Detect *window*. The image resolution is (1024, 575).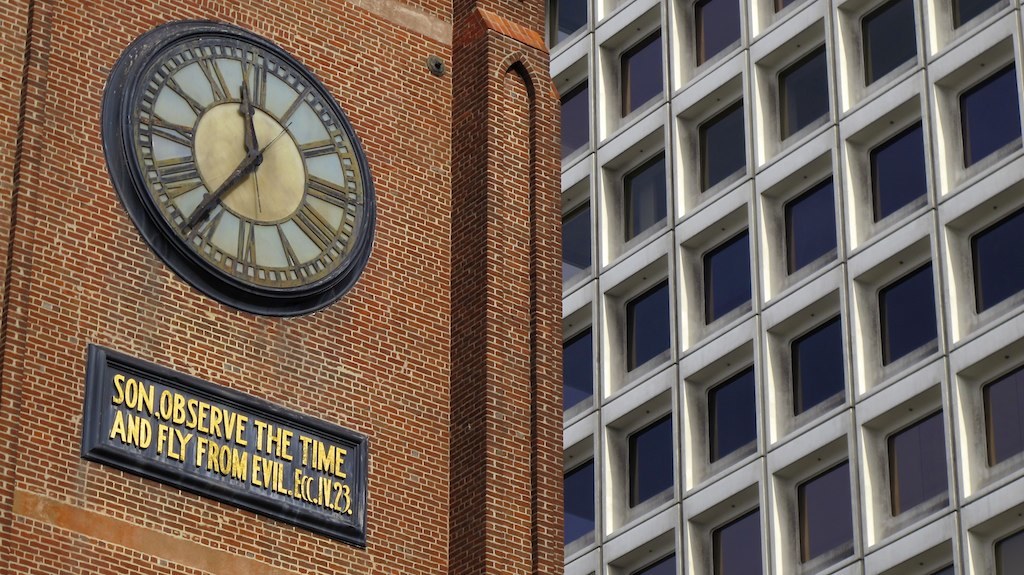
<bbox>986, 352, 1023, 478</bbox>.
